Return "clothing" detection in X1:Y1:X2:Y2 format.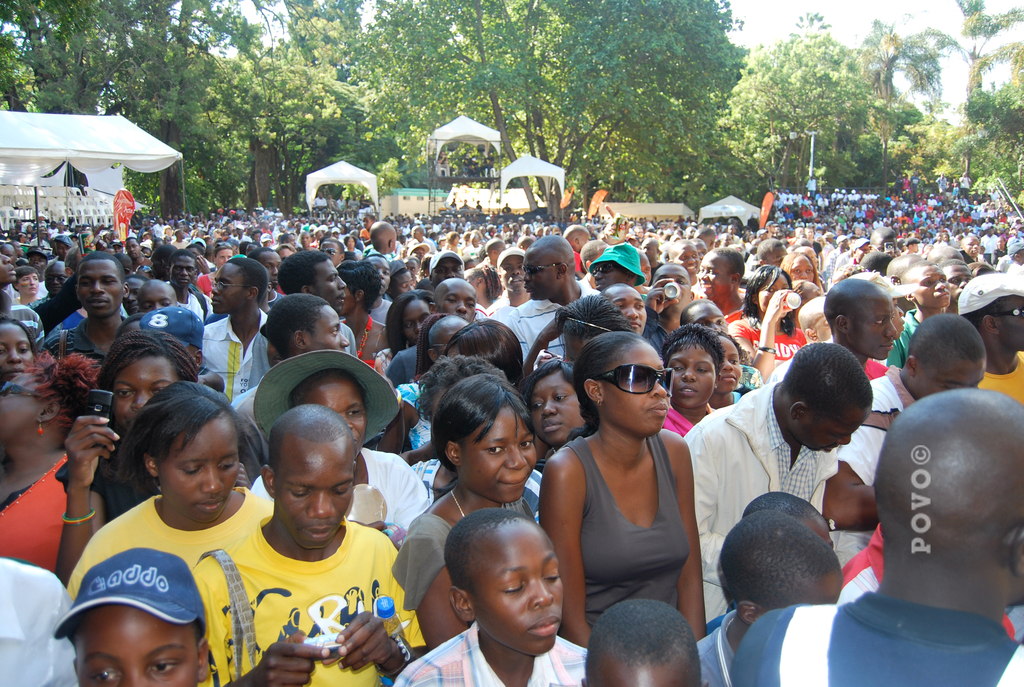
385:489:543:613.
